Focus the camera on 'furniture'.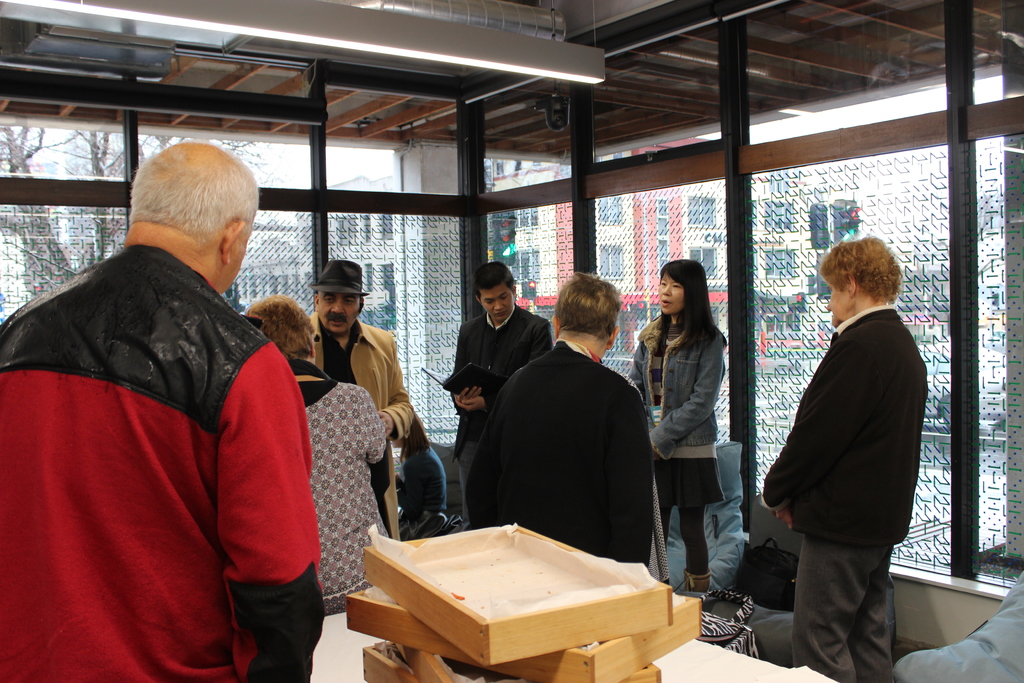
Focus region: l=396, t=646, r=662, b=682.
